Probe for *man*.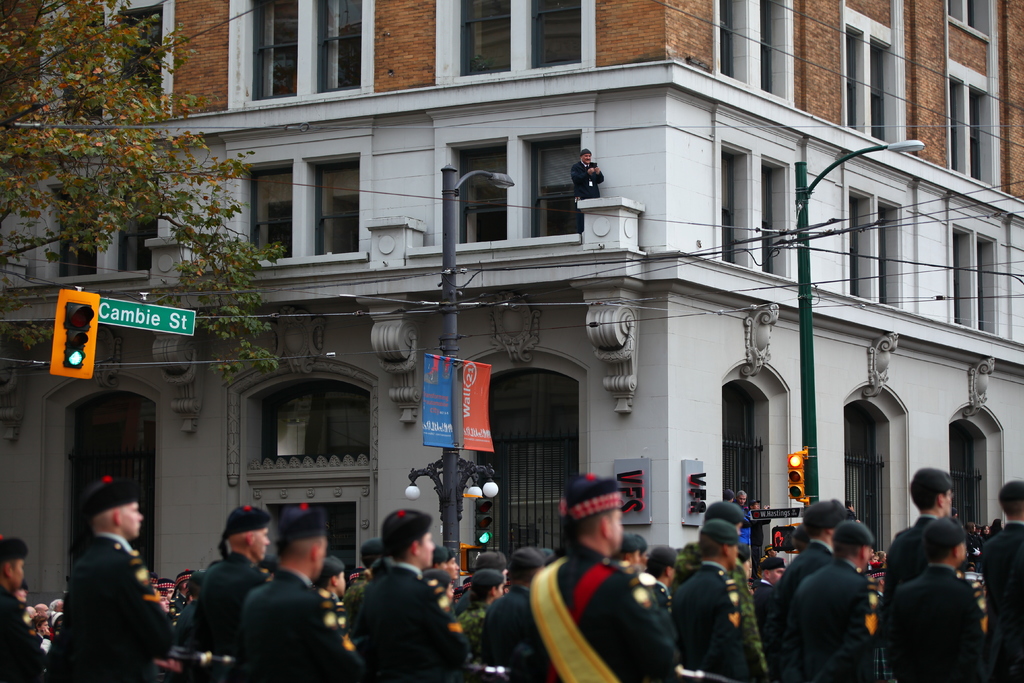
Probe result: 189, 506, 271, 682.
